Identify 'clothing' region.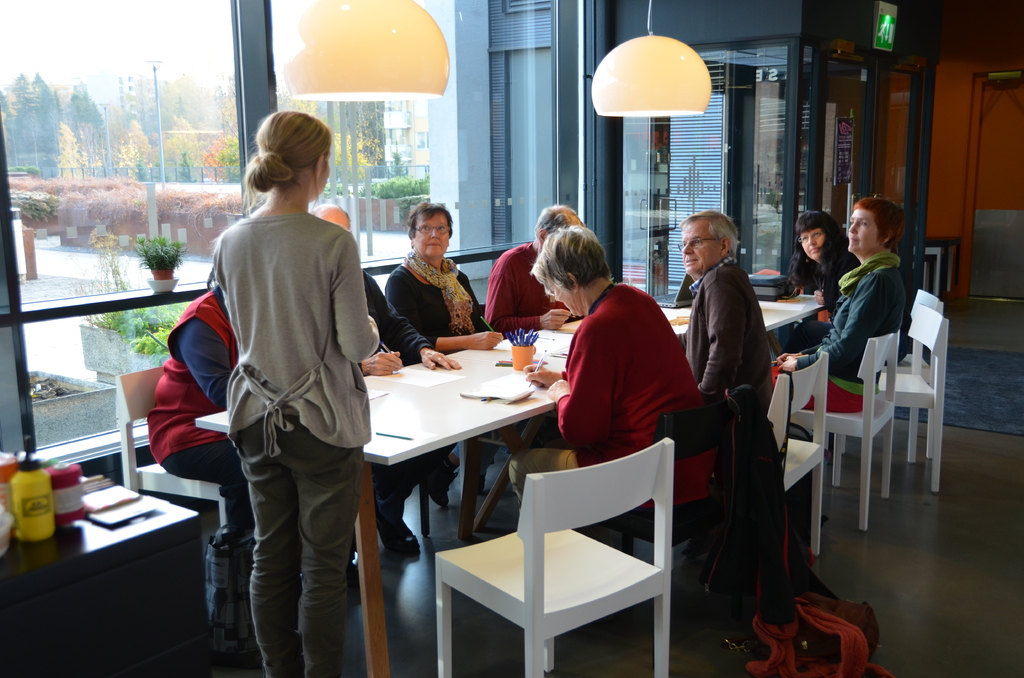
Region: [791, 251, 908, 411].
